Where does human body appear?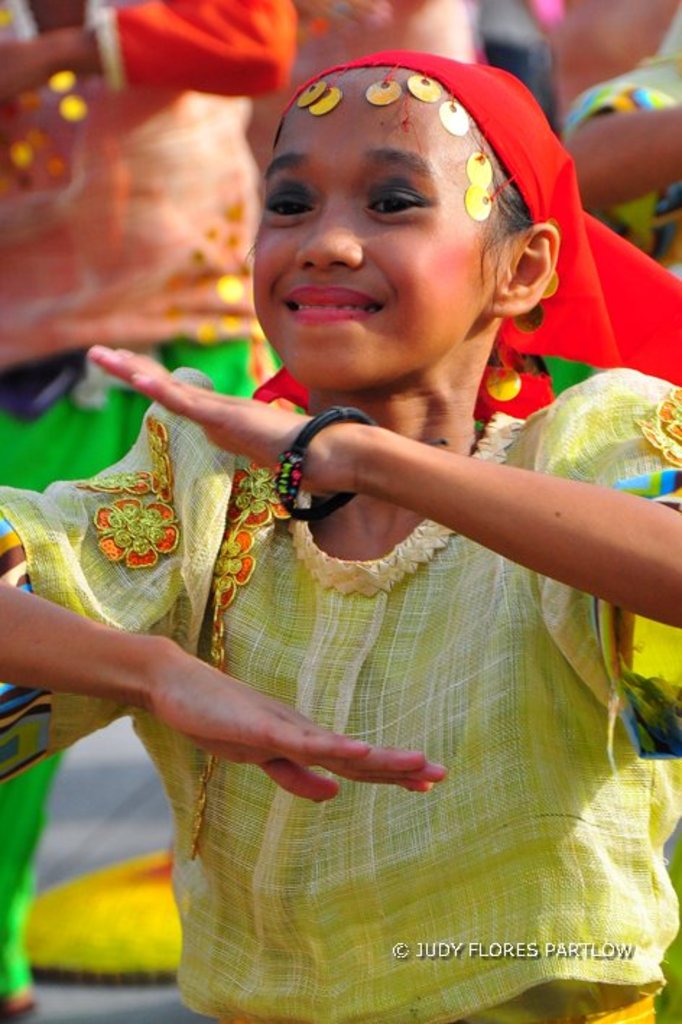
Appears at 0 42 679 1018.
